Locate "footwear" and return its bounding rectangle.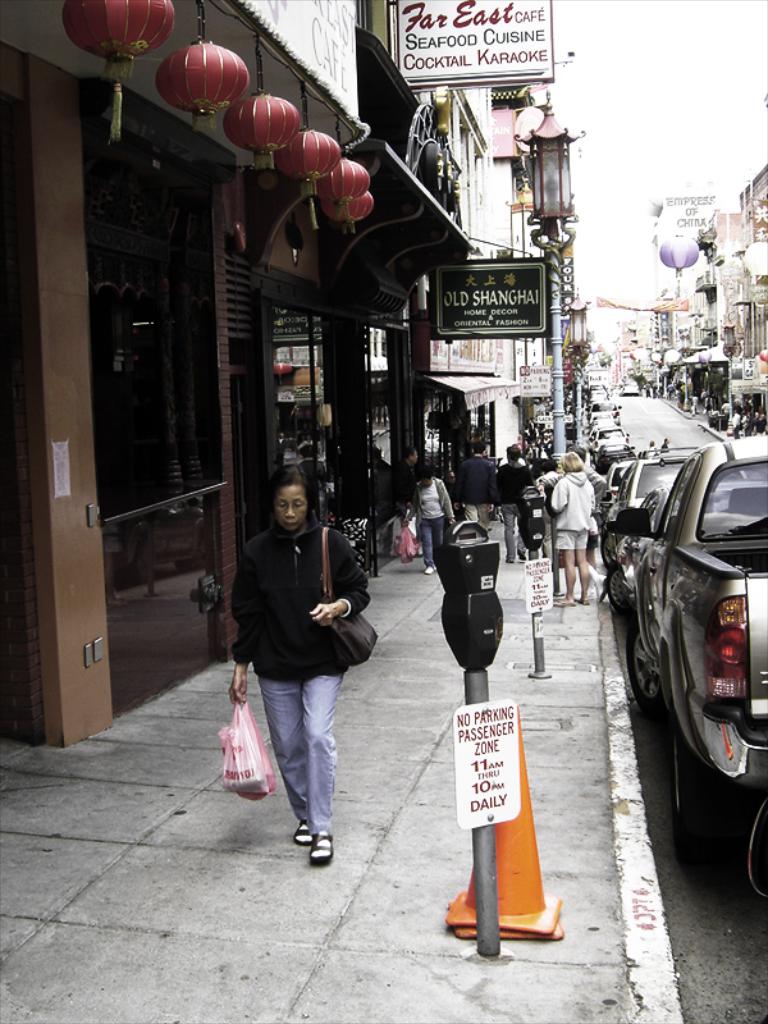
pyautogui.locateOnScreen(307, 829, 333, 867).
